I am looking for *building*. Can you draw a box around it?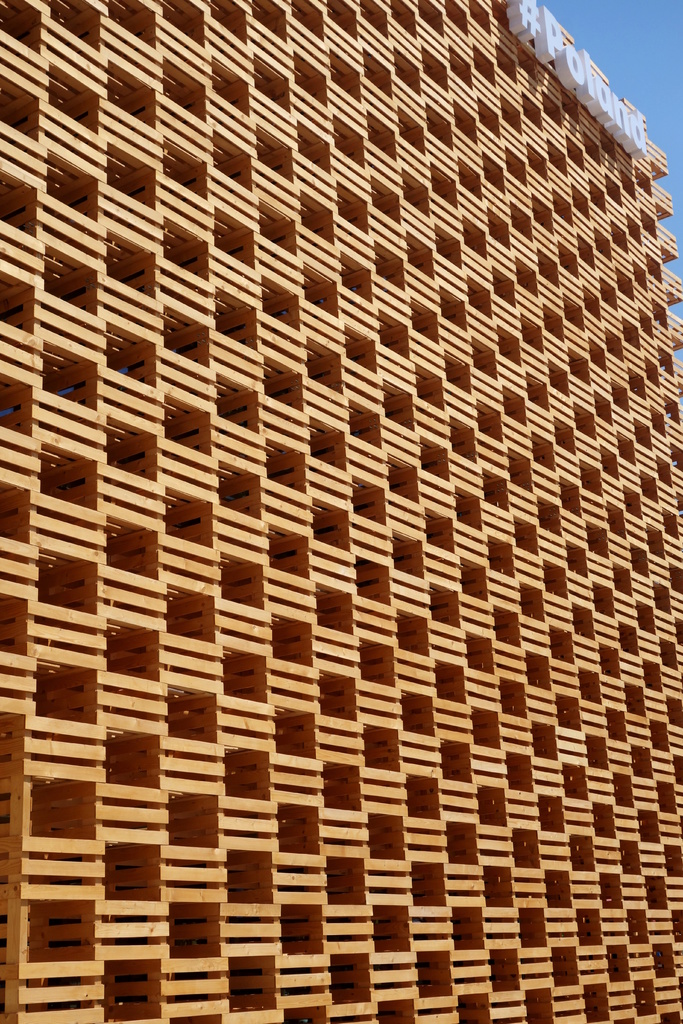
Sure, the bounding box is left=0, top=0, right=682, bottom=1023.
